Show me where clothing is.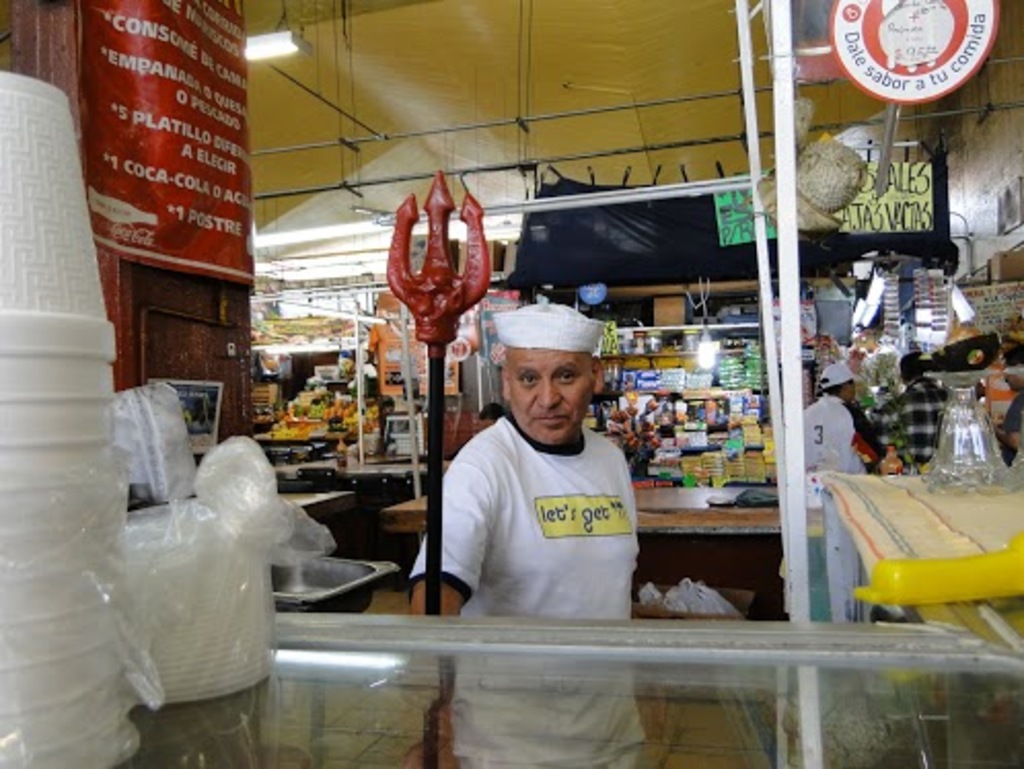
clothing is at detection(403, 411, 650, 767).
